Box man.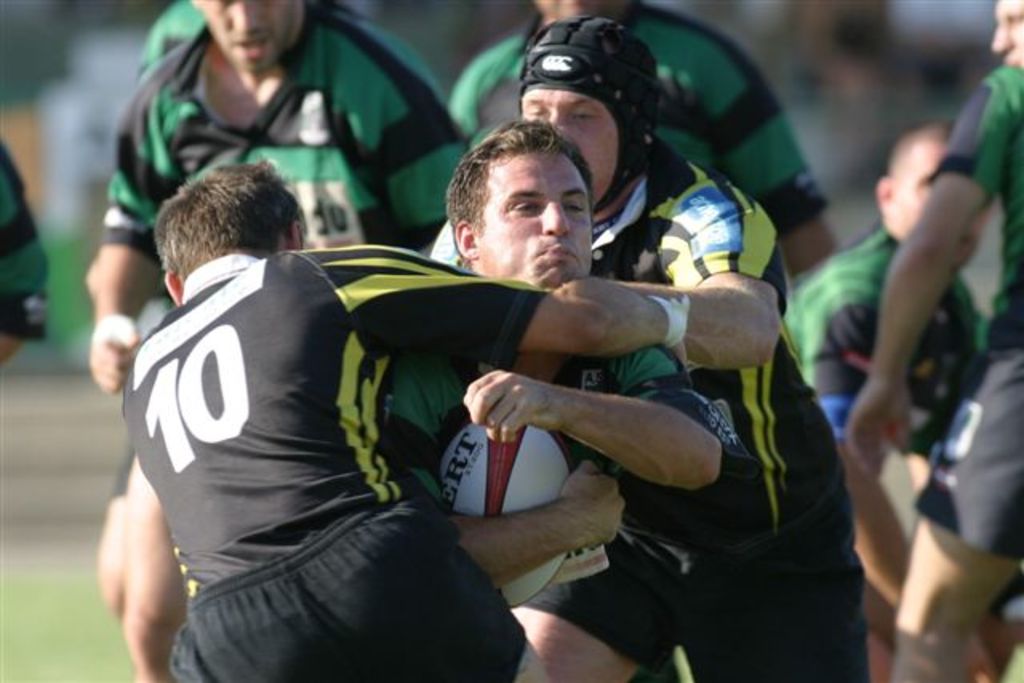
locate(118, 158, 694, 681).
